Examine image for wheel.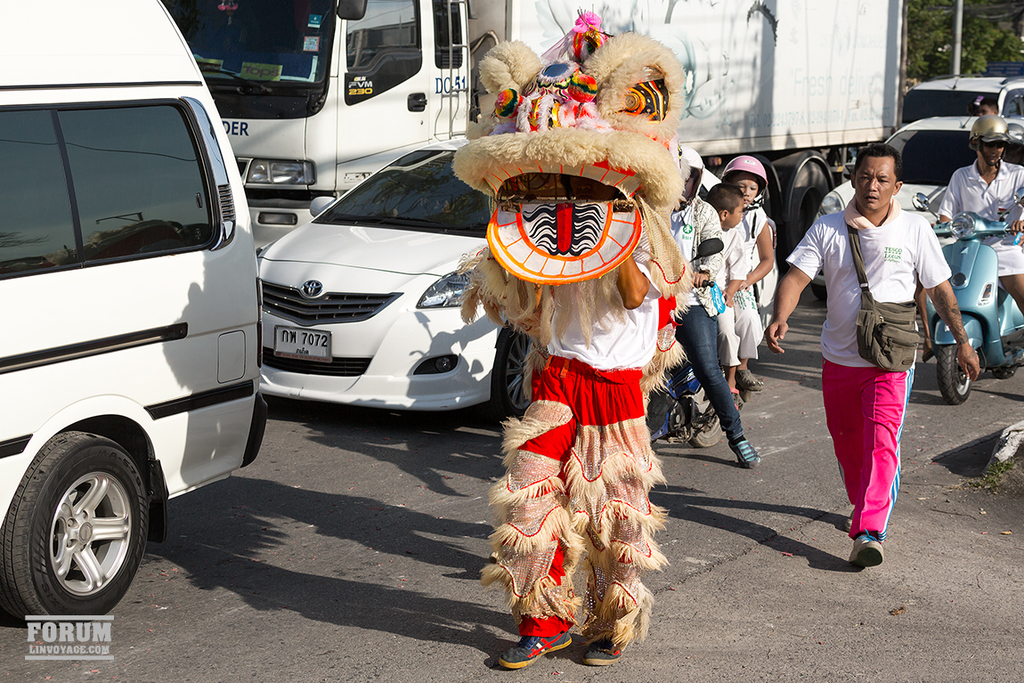
Examination result: box=[942, 340, 967, 402].
